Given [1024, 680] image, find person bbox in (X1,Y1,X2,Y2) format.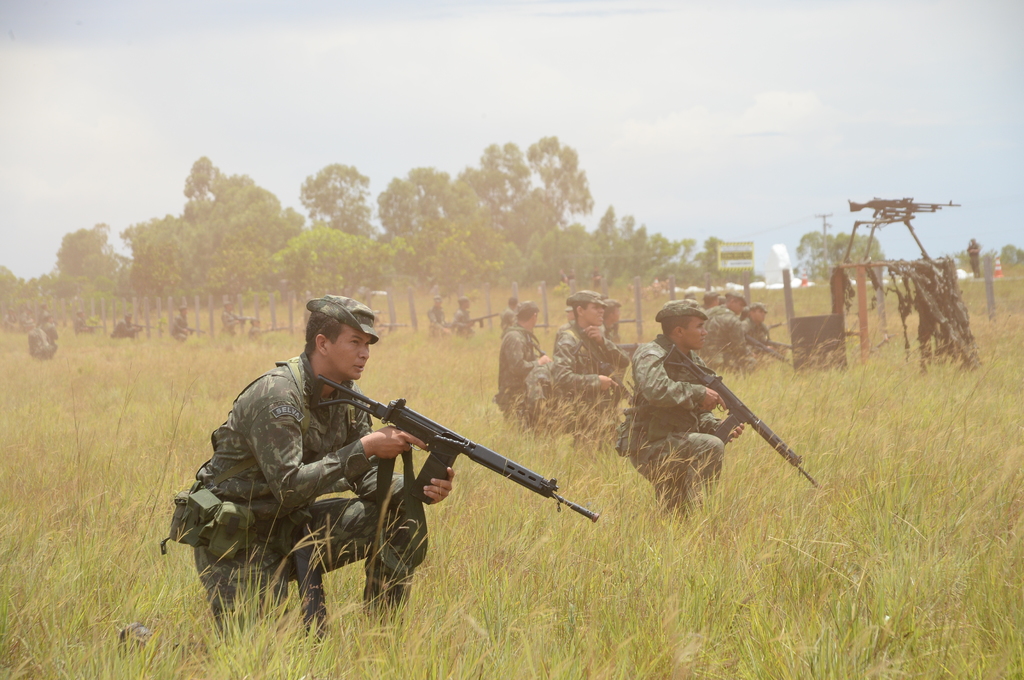
(168,304,199,345).
